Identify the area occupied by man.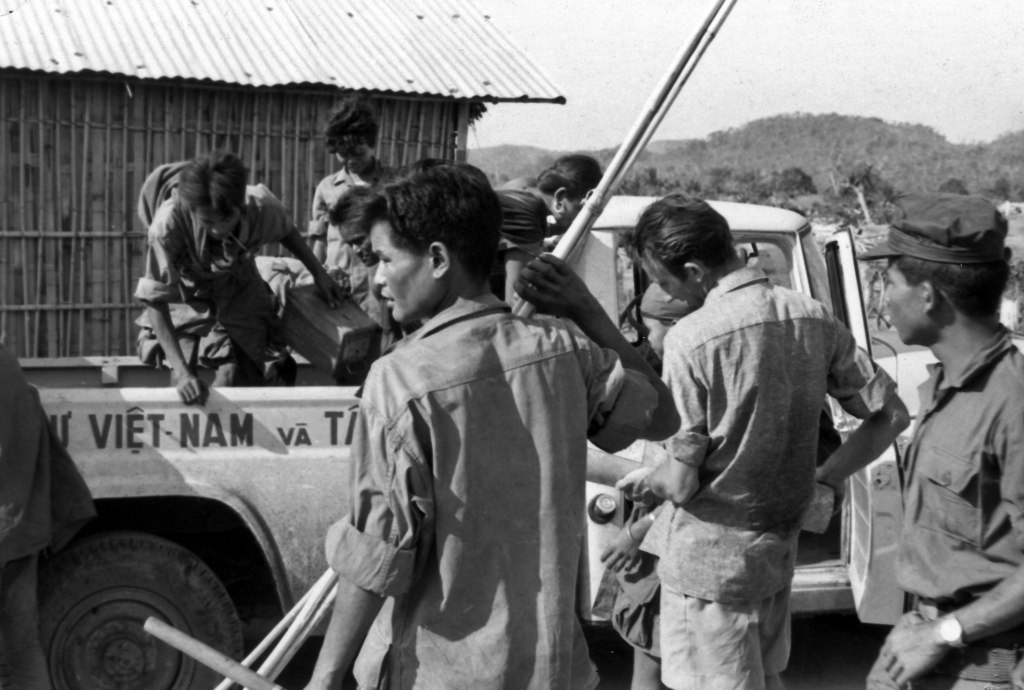
Area: {"left": 615, "top": 190, "right": 912, "bottom": 689}.
